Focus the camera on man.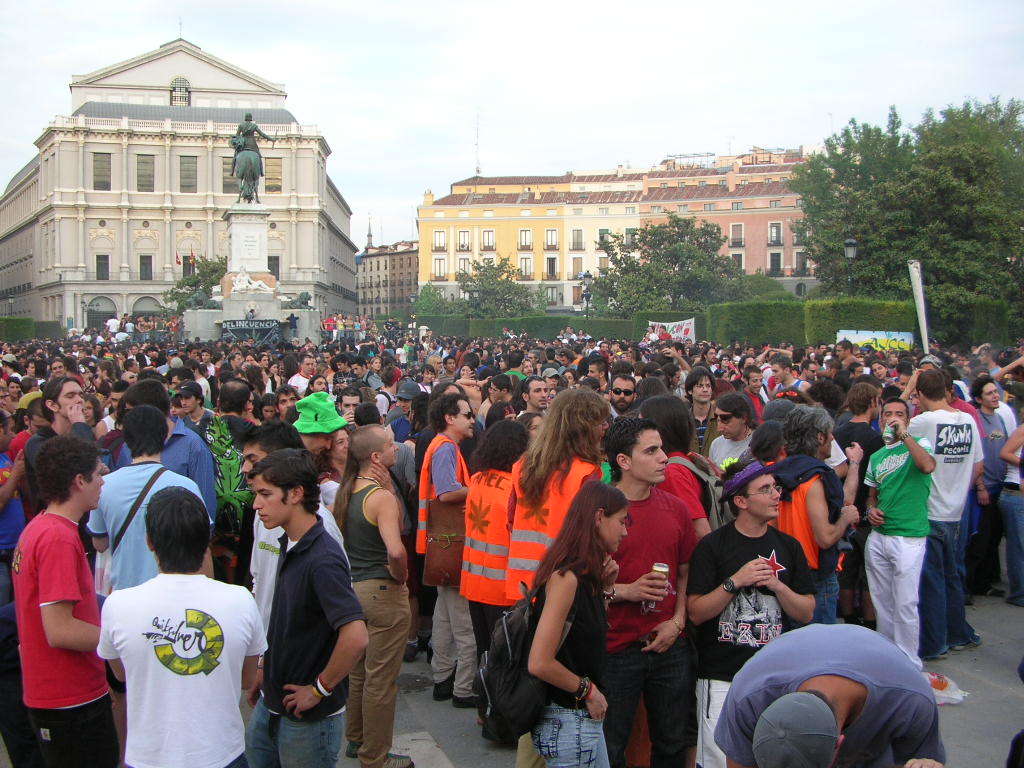
Focus region: (x1=384, y1=380, x2=420, y2=423).
